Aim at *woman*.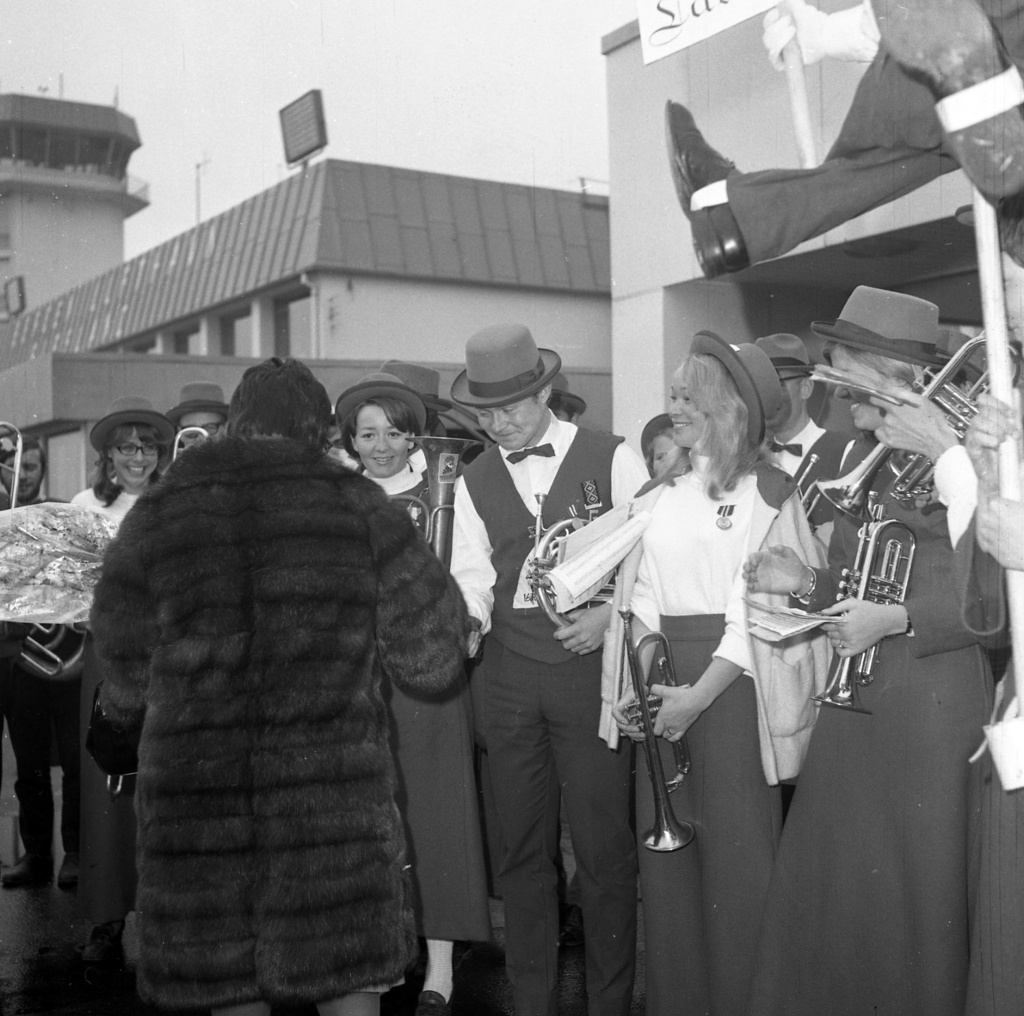
Aimed at select_region(595, 327, 832, 1015).
